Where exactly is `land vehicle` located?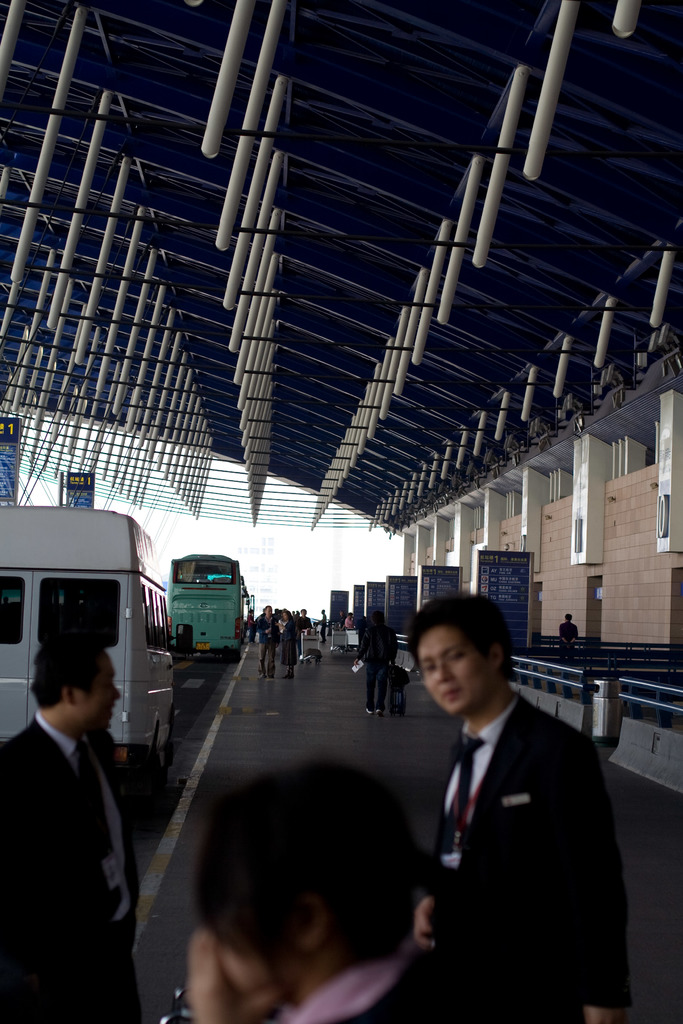
Its bounding box is locate(154, 552, 255, 671).
